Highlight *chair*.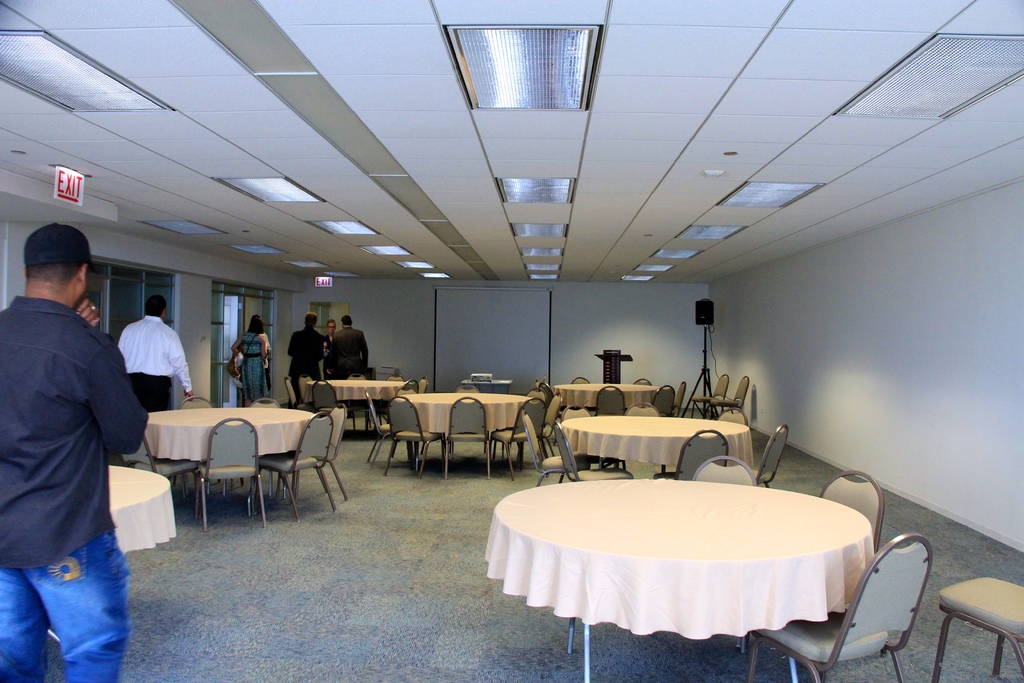
Highlighted region: 818/468/886/548.
